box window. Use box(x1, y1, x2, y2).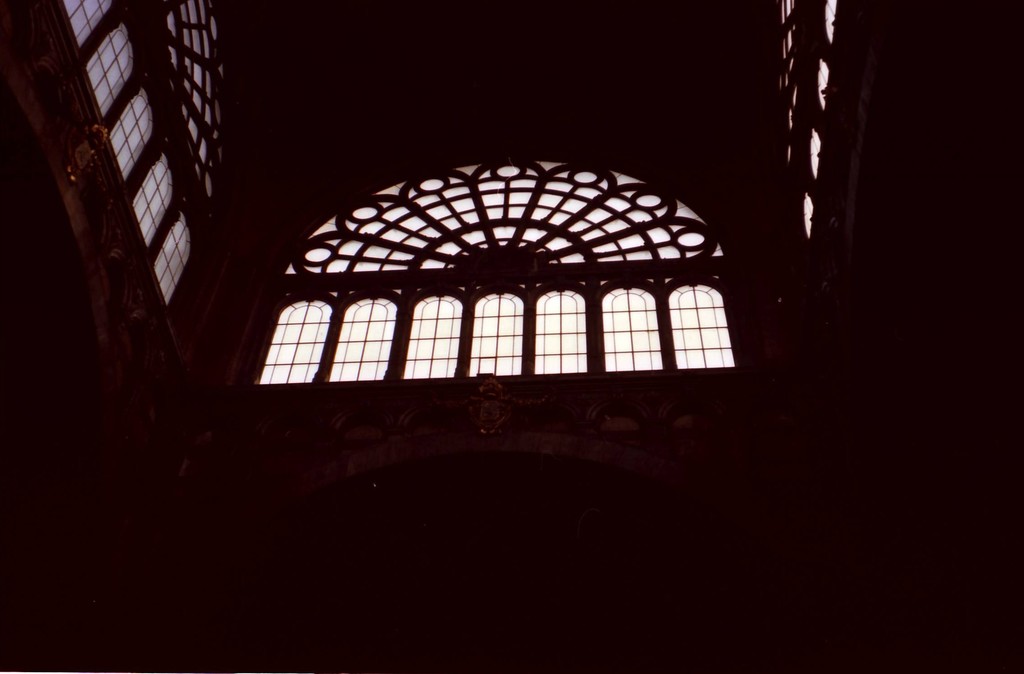
box(467, 289, 525, 379).
